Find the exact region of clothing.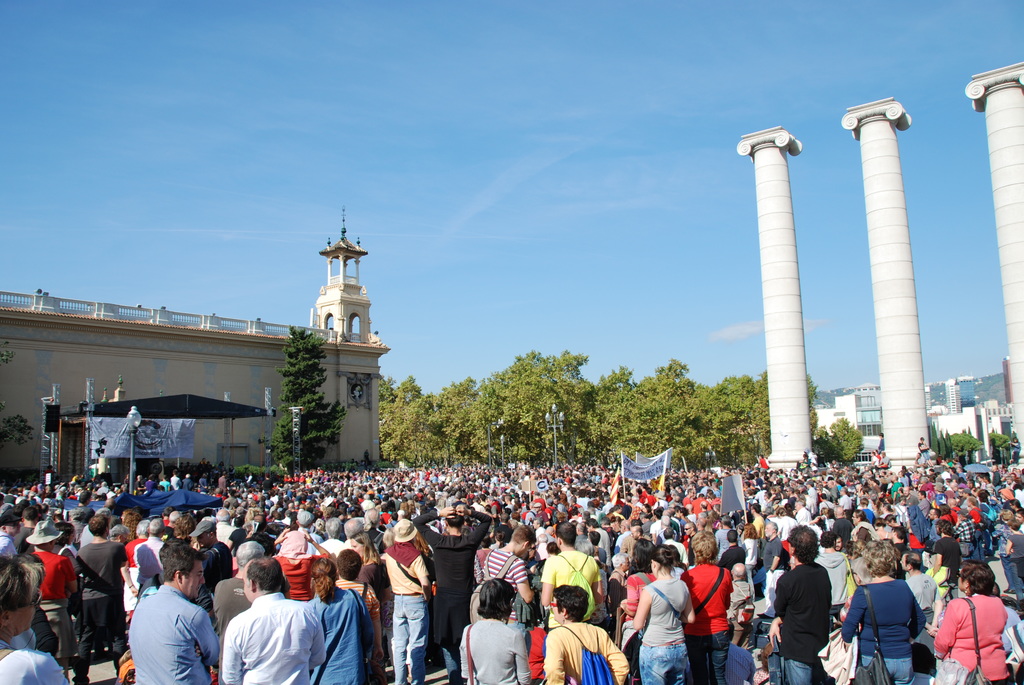
Exact region: box=[842, 580, 927, 659].
